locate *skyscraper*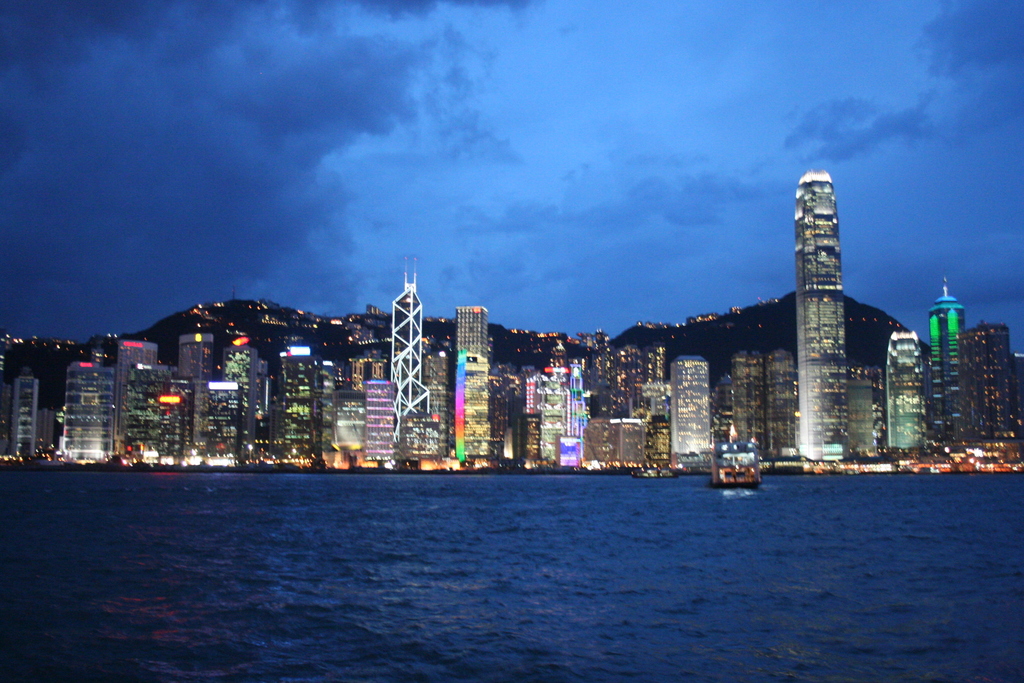
box(881, 341, 931, 464)
